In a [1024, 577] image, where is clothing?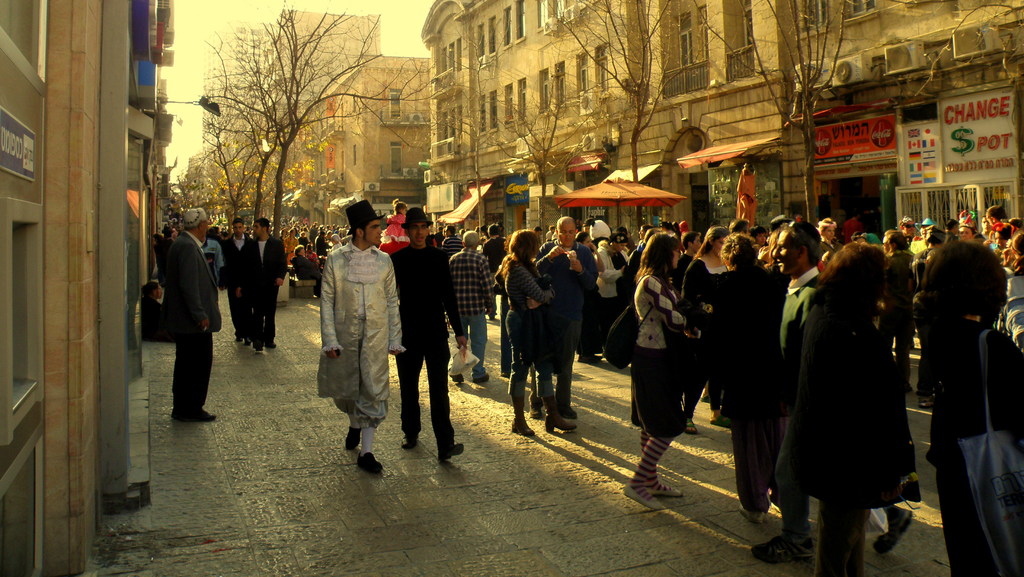
375/209/412/254.
